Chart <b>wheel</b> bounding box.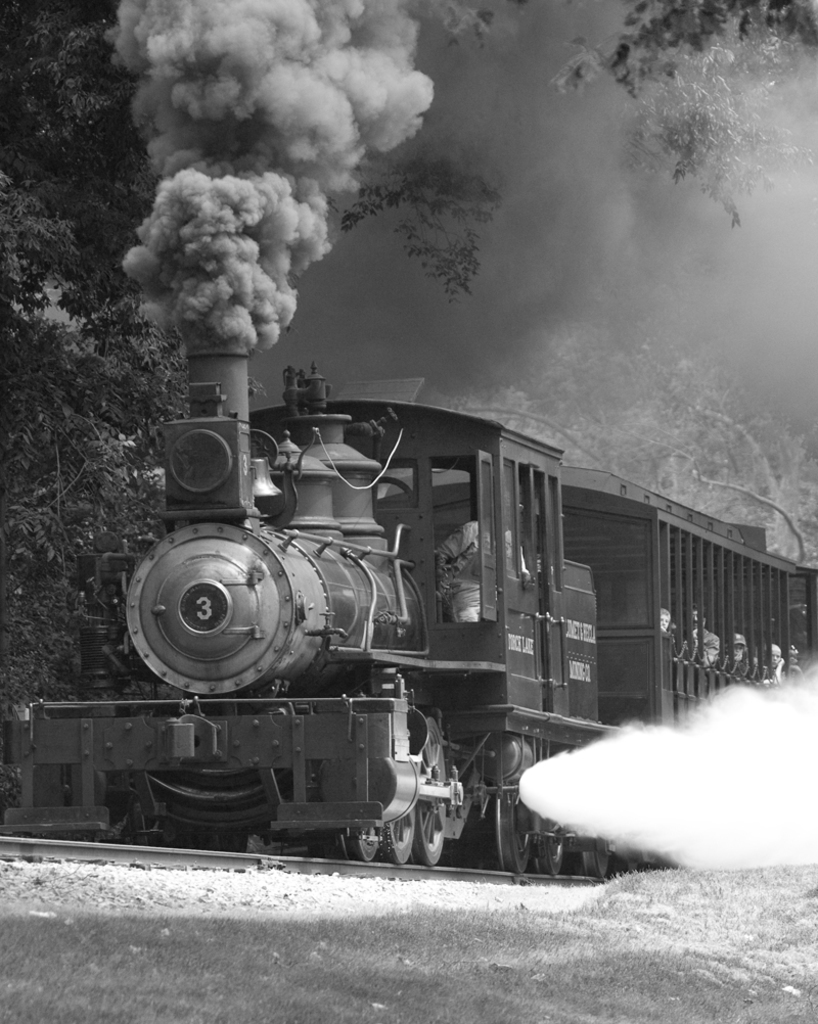
Charted: crop(384, 791, 418, 871).
